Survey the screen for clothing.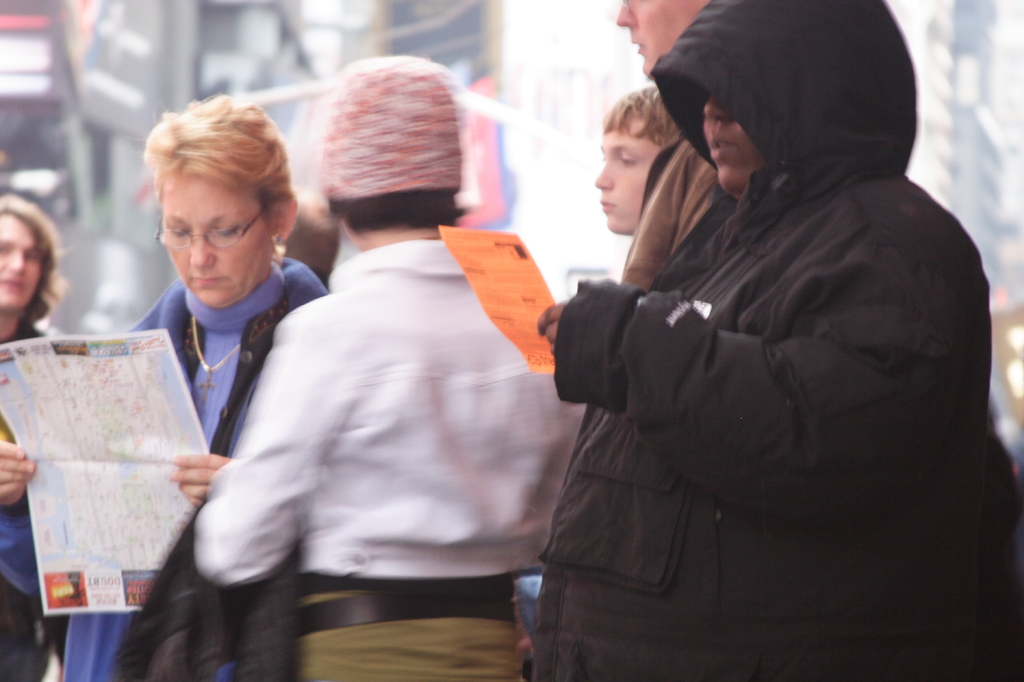
Survey found: box(530, 0, 1023, 681).
